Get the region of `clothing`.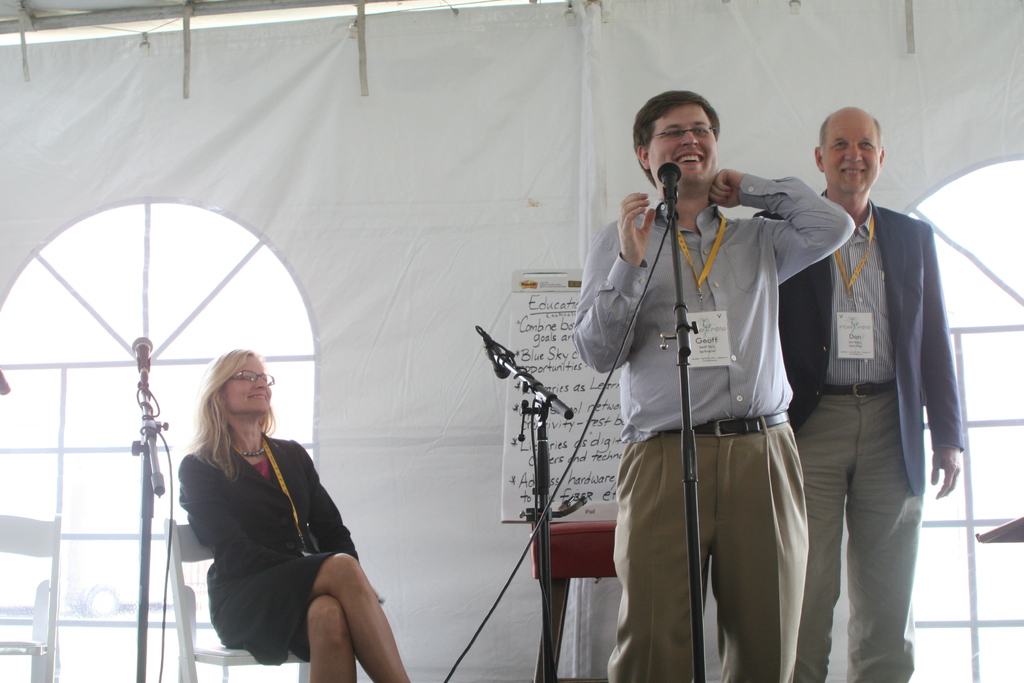
(789,392,925,682).
